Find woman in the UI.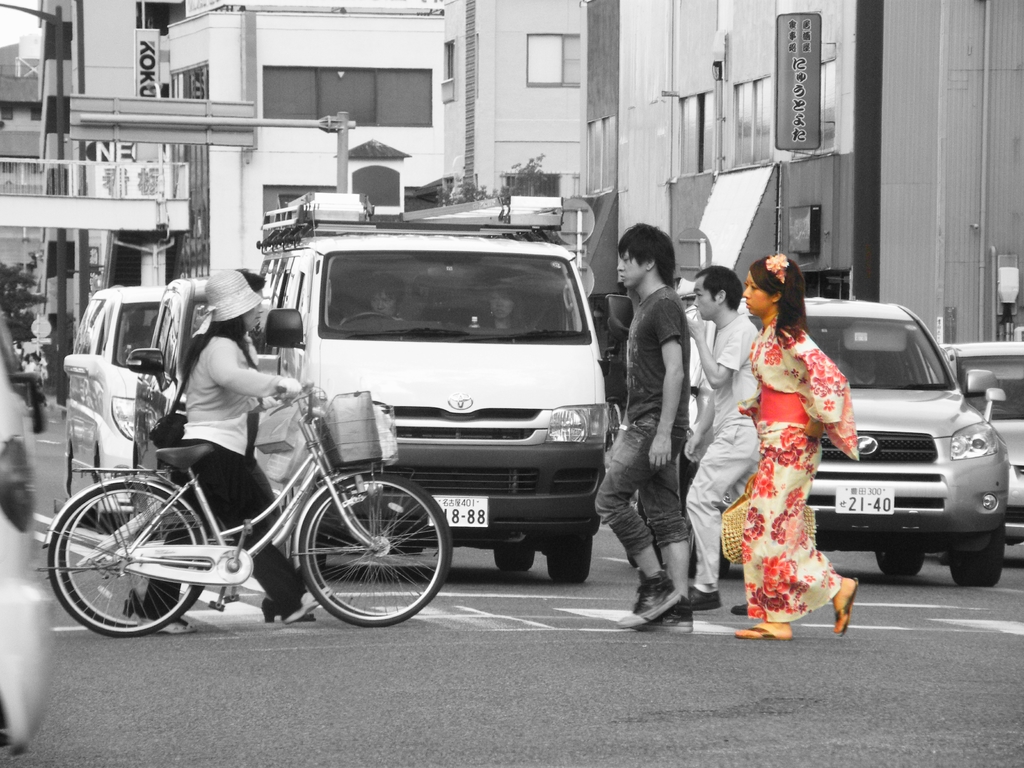
UI element at 140:269:334:636.
